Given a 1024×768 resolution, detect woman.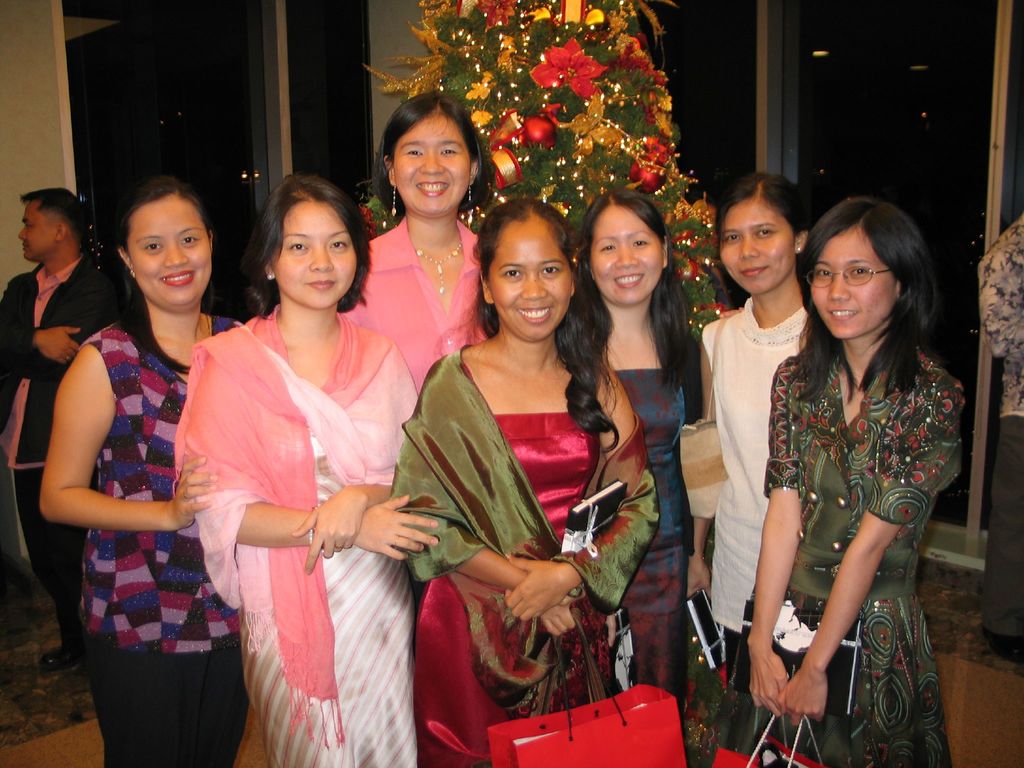
select_region(685, 165, 844, 767).
